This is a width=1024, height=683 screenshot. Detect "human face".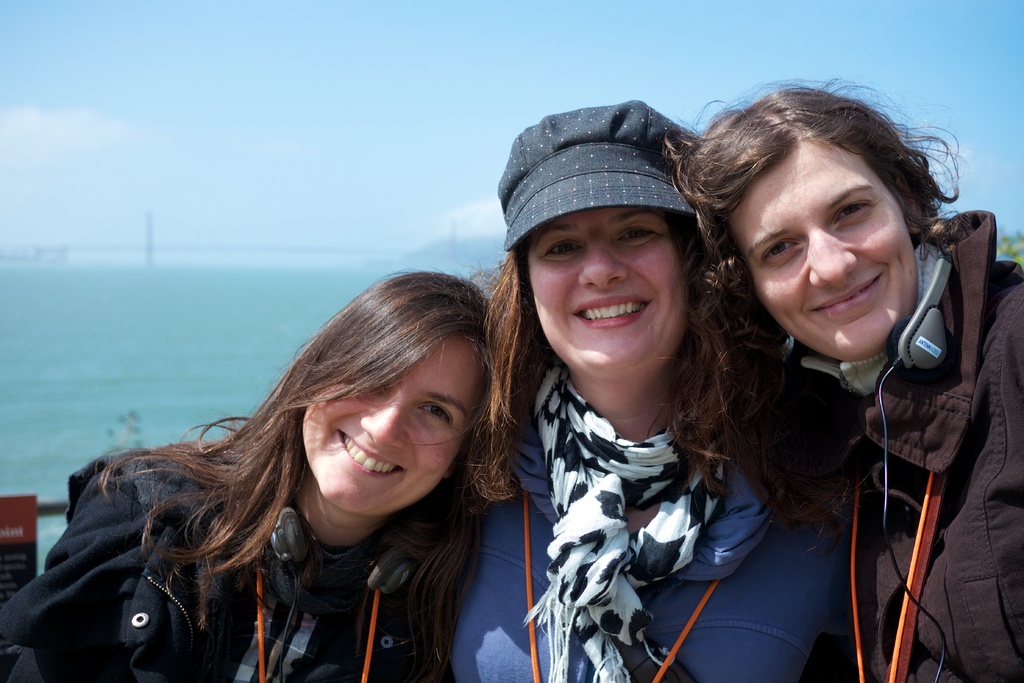
515,204,703,378.
